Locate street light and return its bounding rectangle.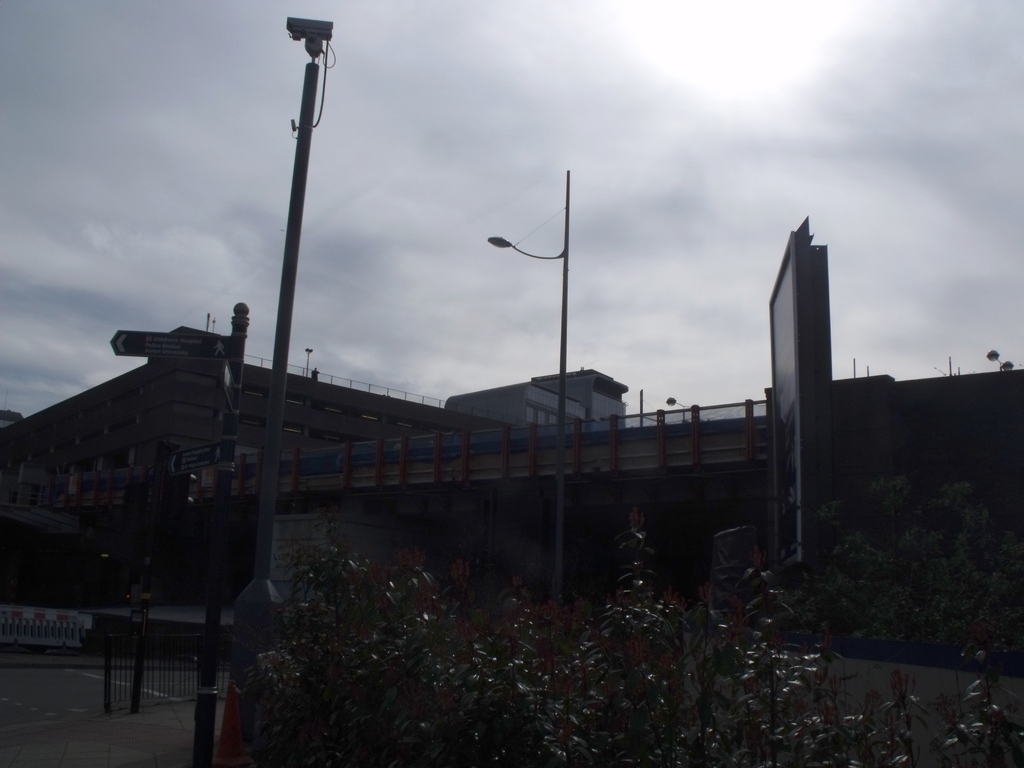
rect(494, 170, 567, 594).
